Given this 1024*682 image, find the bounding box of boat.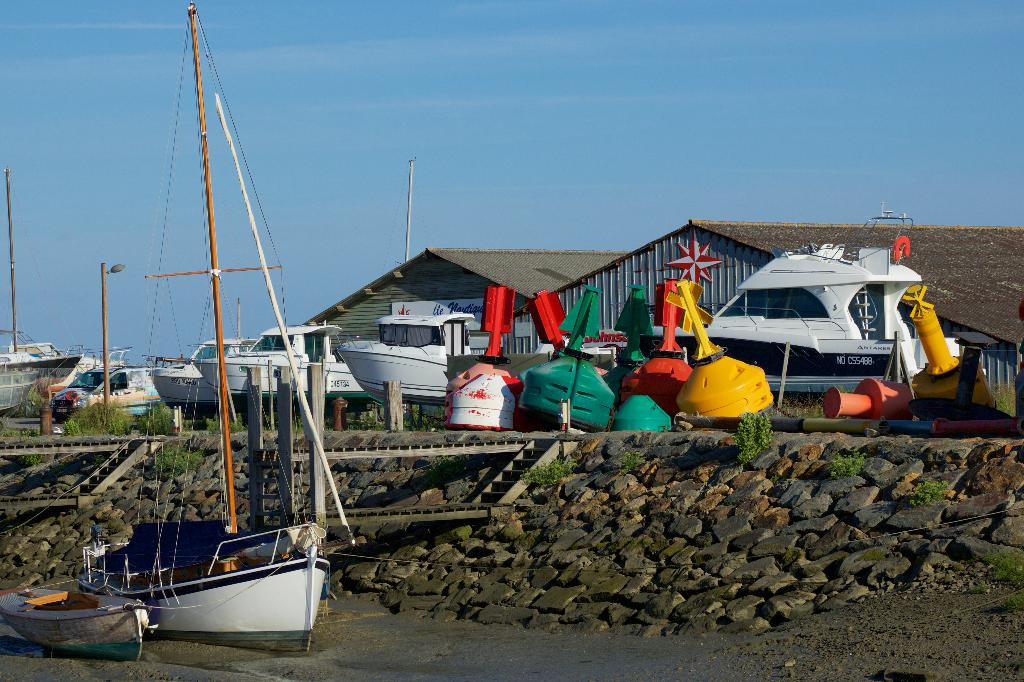
{"left": 640, "top": 203, "right": 965, "bottom": 390}.
